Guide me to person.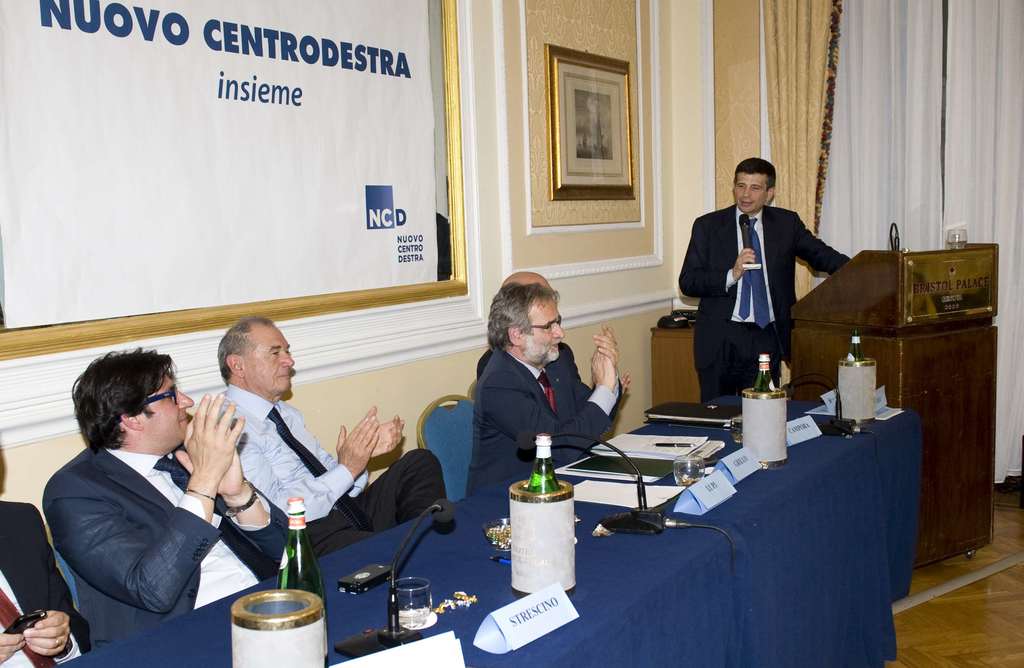
Guidance: [667,155,854,407].
